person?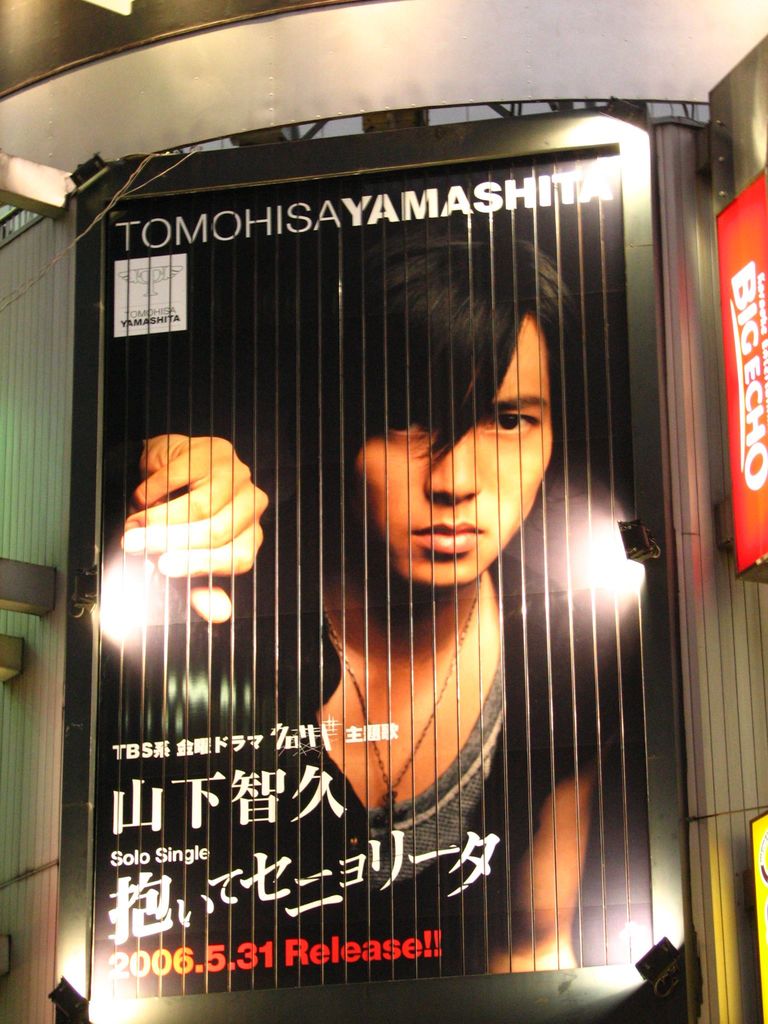
box=[118, 152, 595, 922]
